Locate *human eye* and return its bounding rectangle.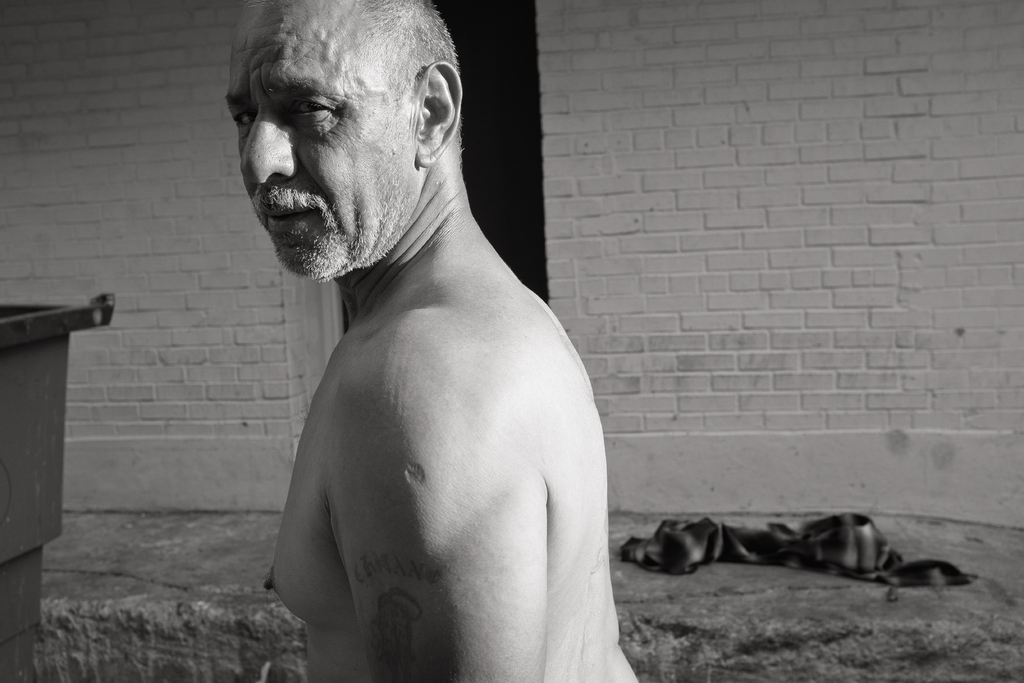
[x1=231, y1=102, x2=259, y2=129].
